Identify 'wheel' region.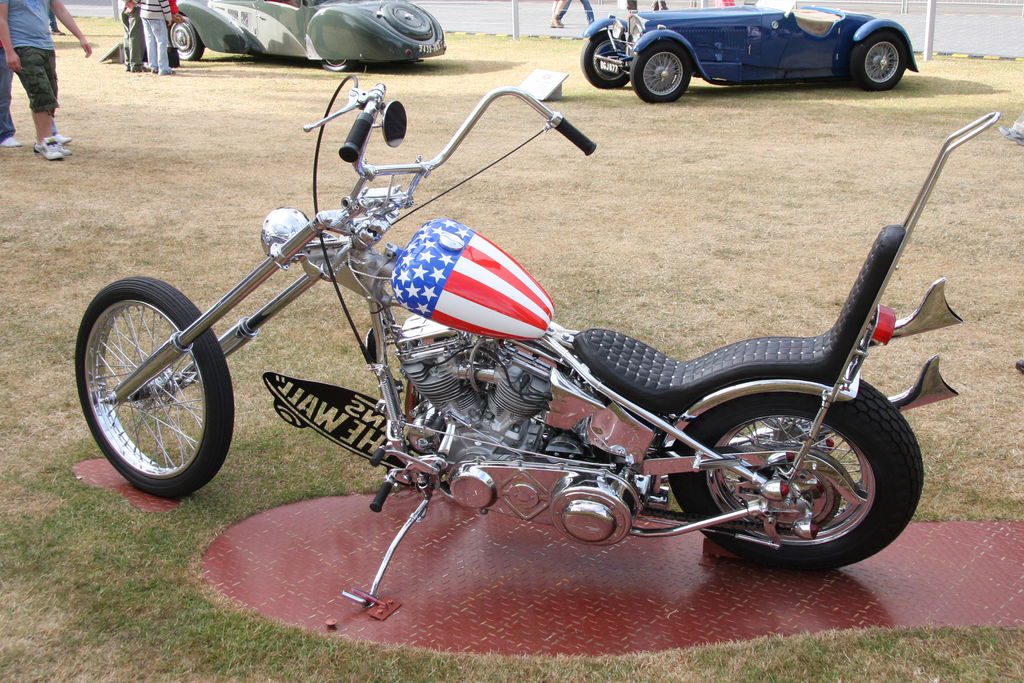
Region: [678, 389, 918, 568].
